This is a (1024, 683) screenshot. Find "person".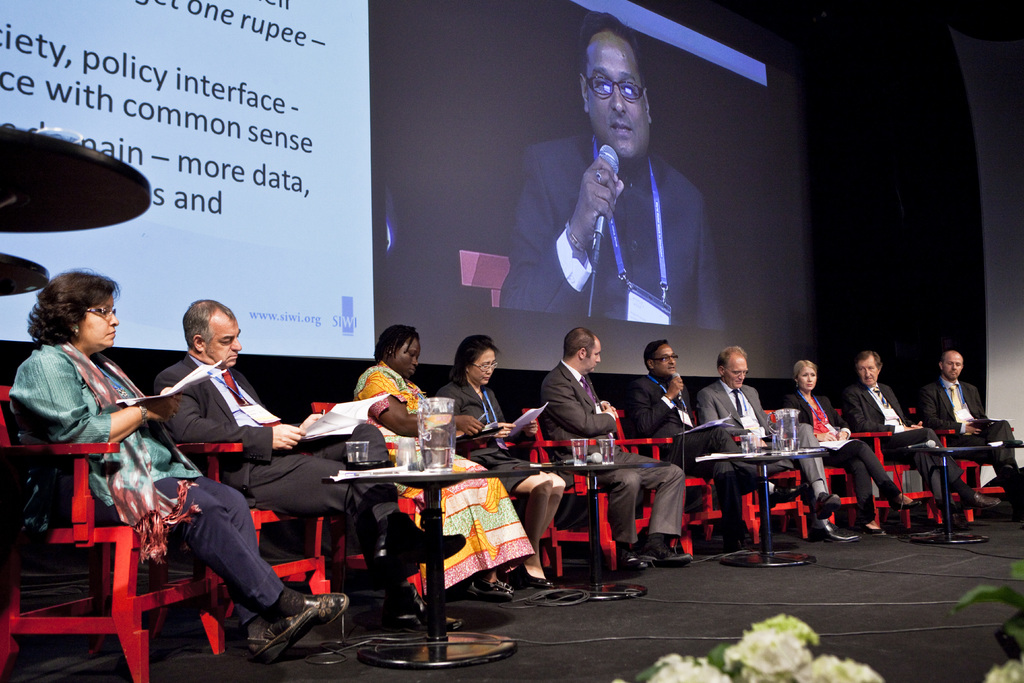
Bounding box: region(346, 317, 553, 608).
